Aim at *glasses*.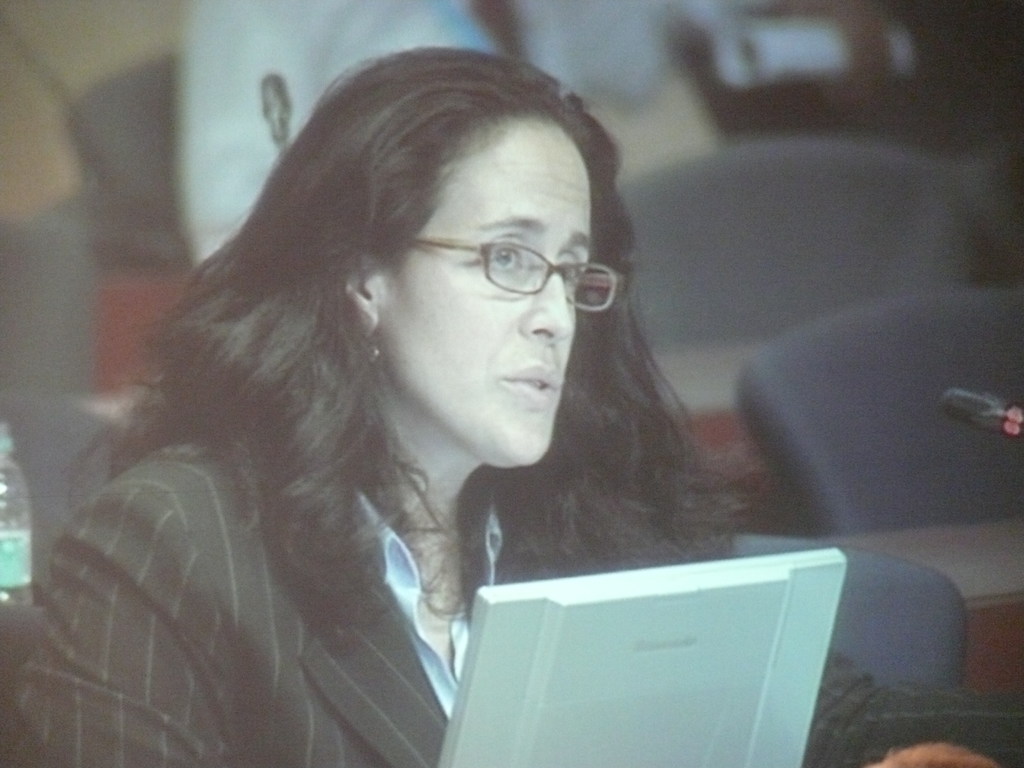
Aimed at rect(378, 212, 609, 305).
